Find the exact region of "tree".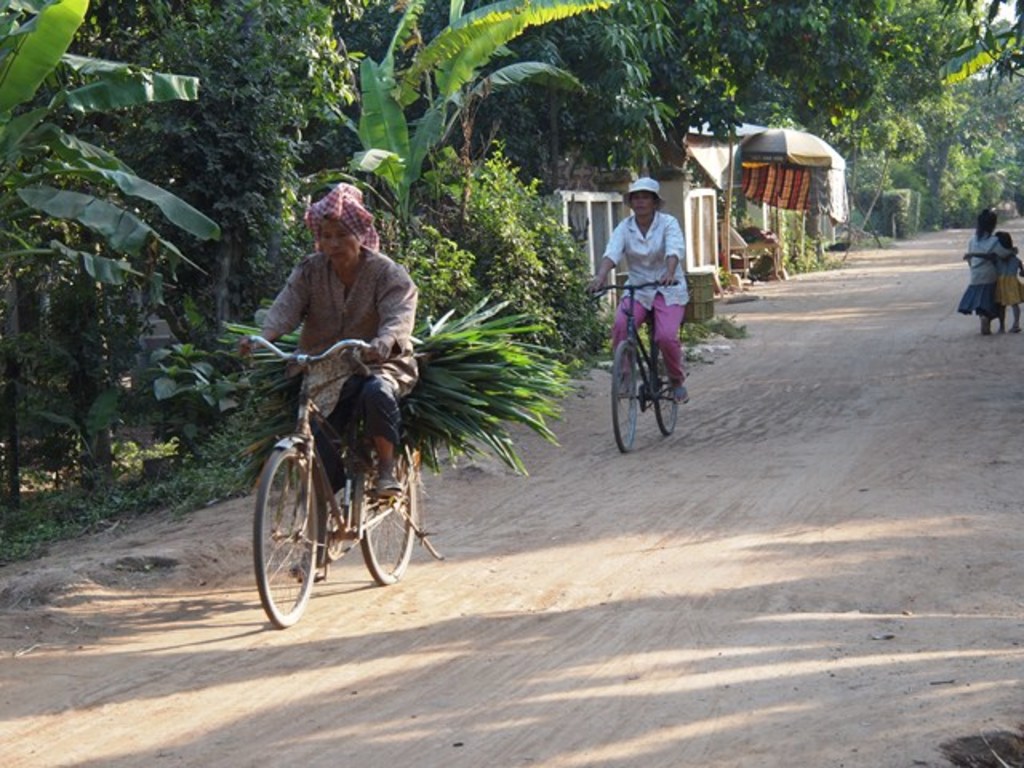
Exact region: bbox=[446, 0, 728, 214].
